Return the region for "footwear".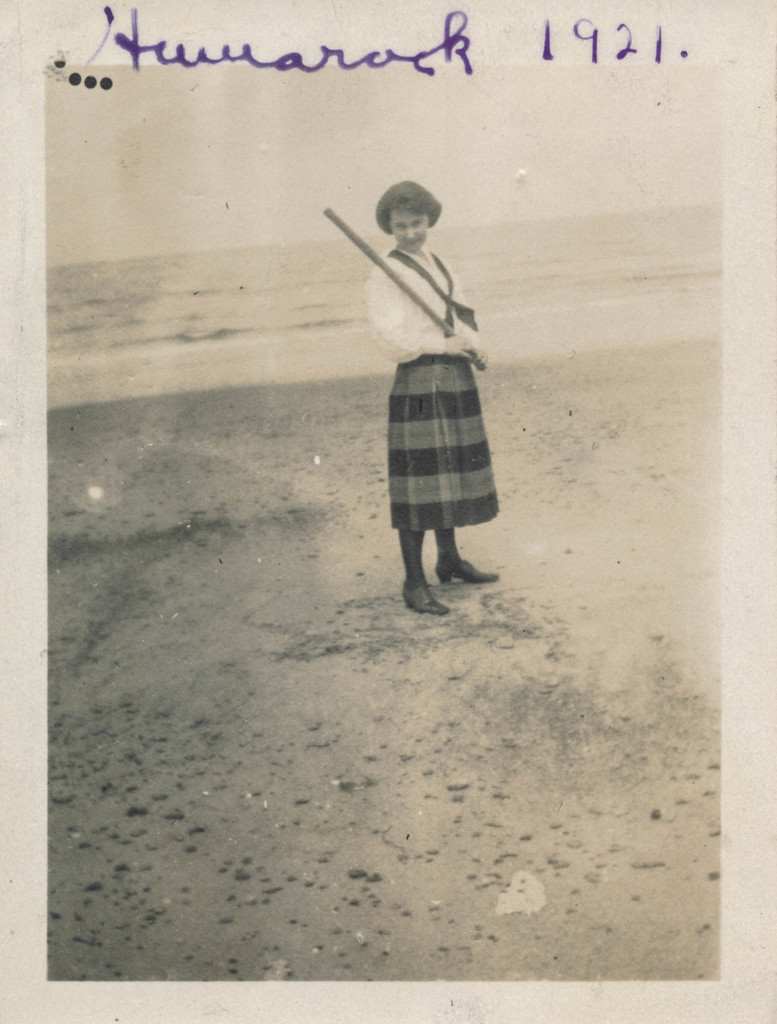
bbox=(400, 580, 453, 615).
